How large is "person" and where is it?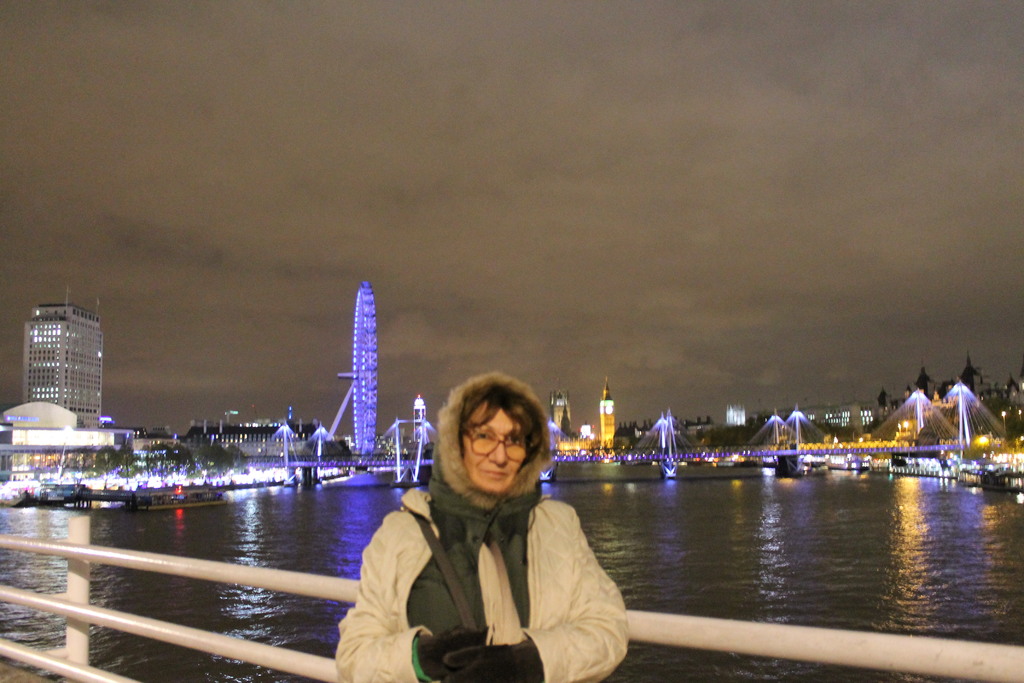
Bounding box: (345,377,633,670).
